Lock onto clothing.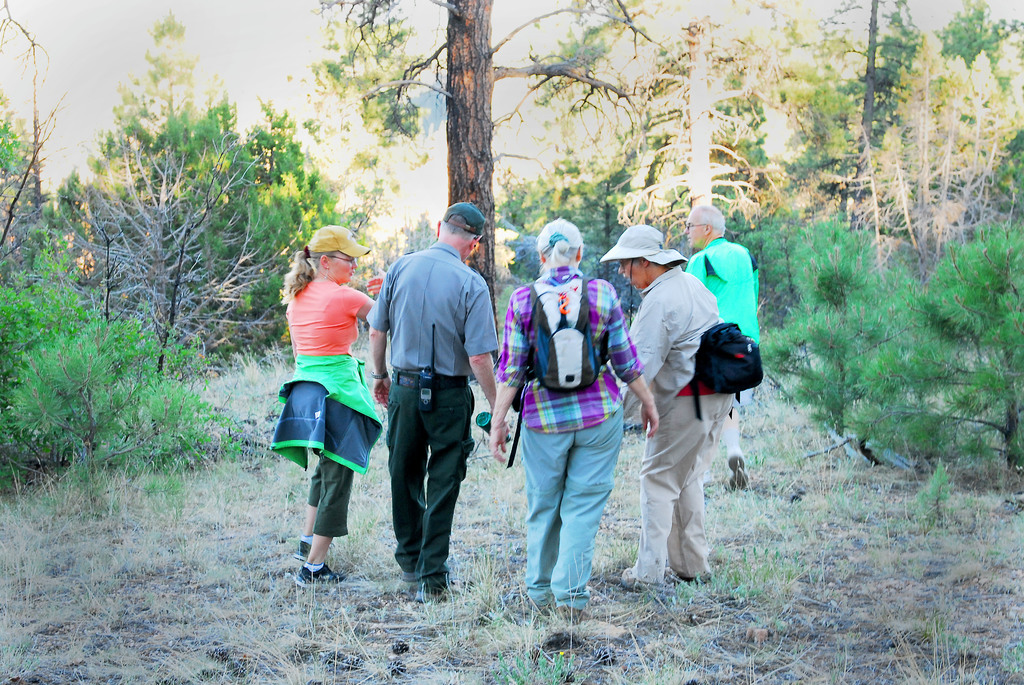
Locked: select_region(496, 262, 641, 615).
